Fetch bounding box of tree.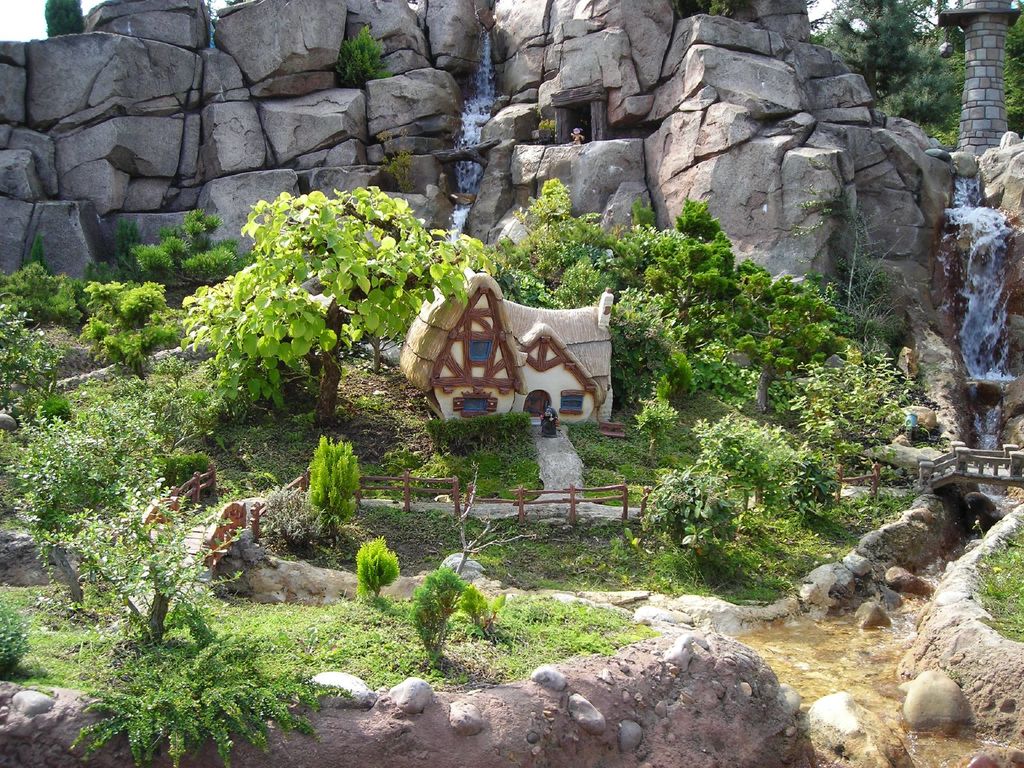
Bbox: Rect(113, 501, 247, 650).
